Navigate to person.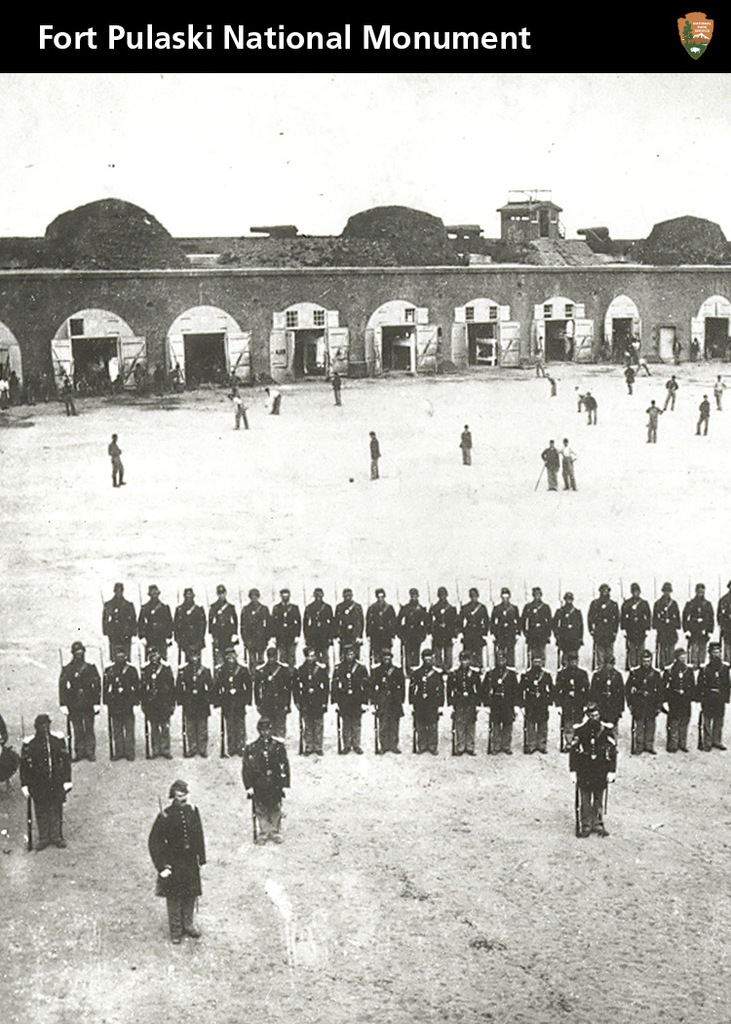
Navigation target: box(641, 402, 663, 445).
